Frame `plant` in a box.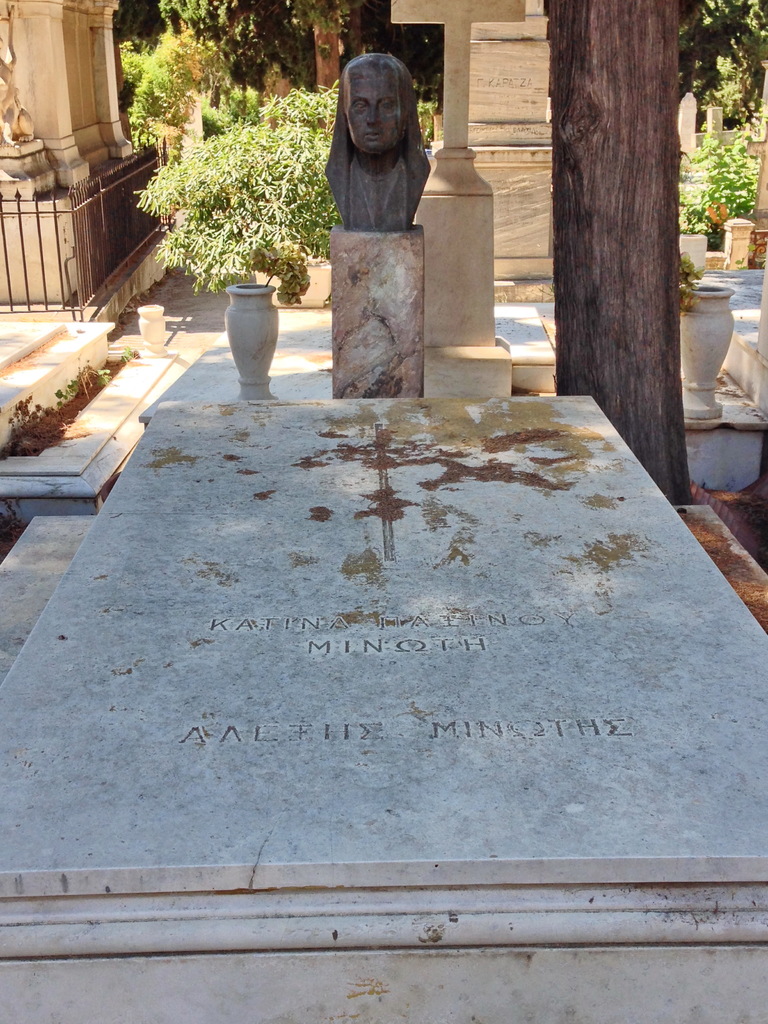
416,94,442,136.
